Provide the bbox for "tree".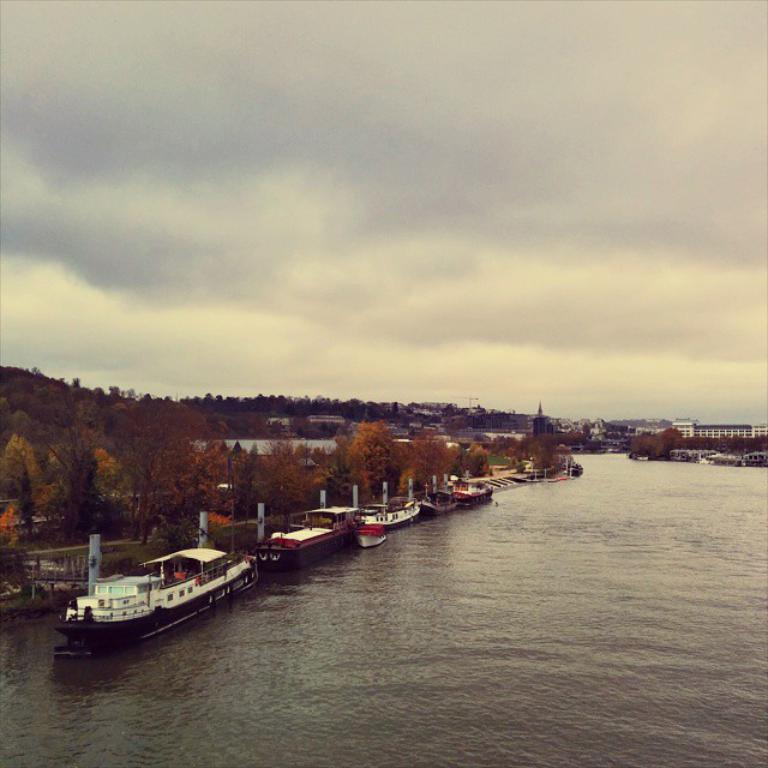
x1=320, y1=430, x2=346, y2=499.
